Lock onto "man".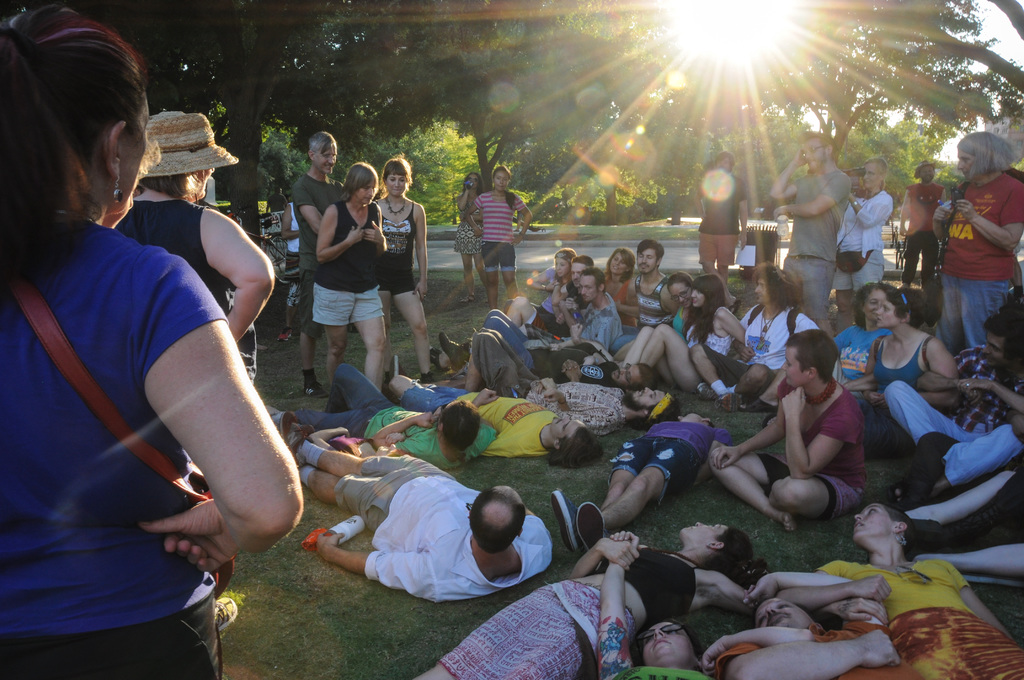
Locked: bbox=(770, 132, 852, 339).
